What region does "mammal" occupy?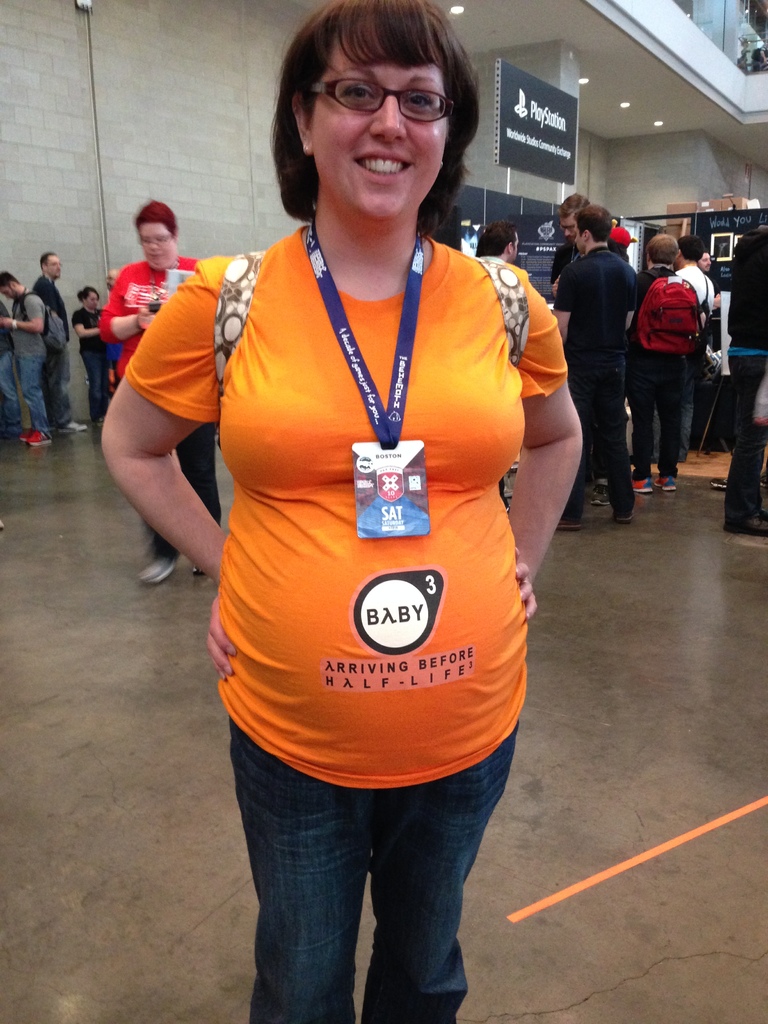
bbox=[548, 203, 630, 531].
